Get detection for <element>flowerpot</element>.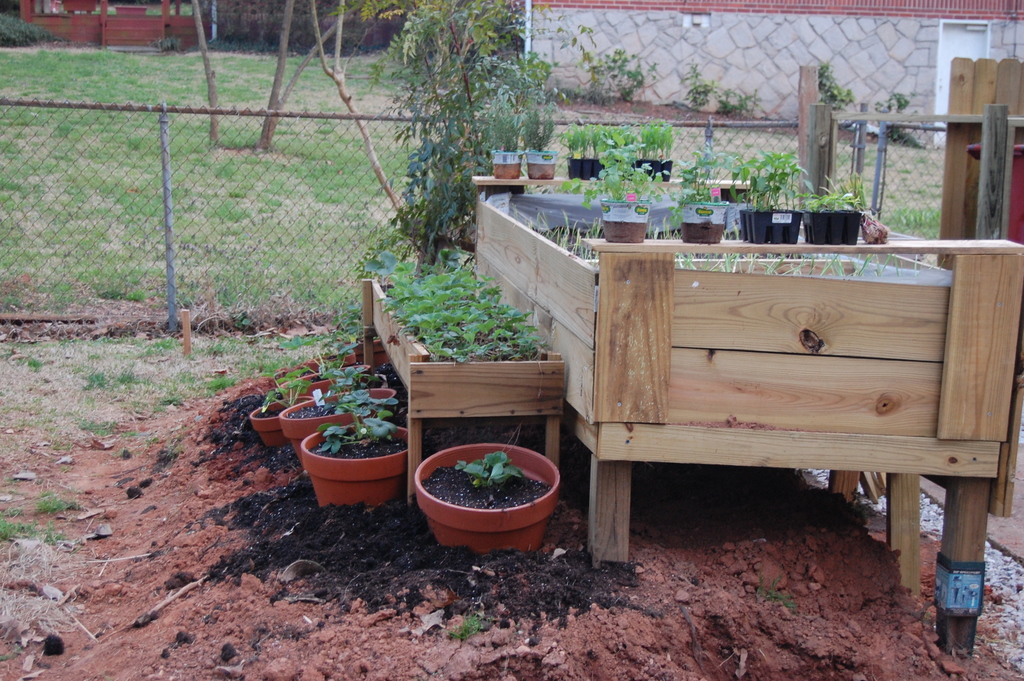
Detection: (left=803, top=205, right=861, bottom=245).
